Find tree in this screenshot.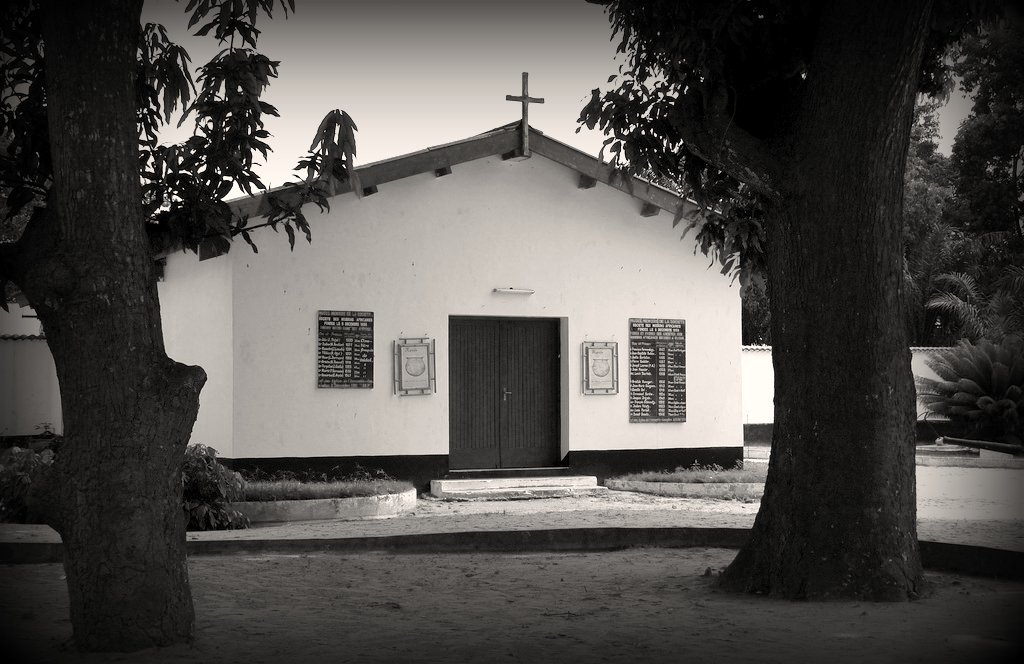
The bounding box for tree is {"x1": 0, "y1": 0, "x2": 359, "y2": 663}.
